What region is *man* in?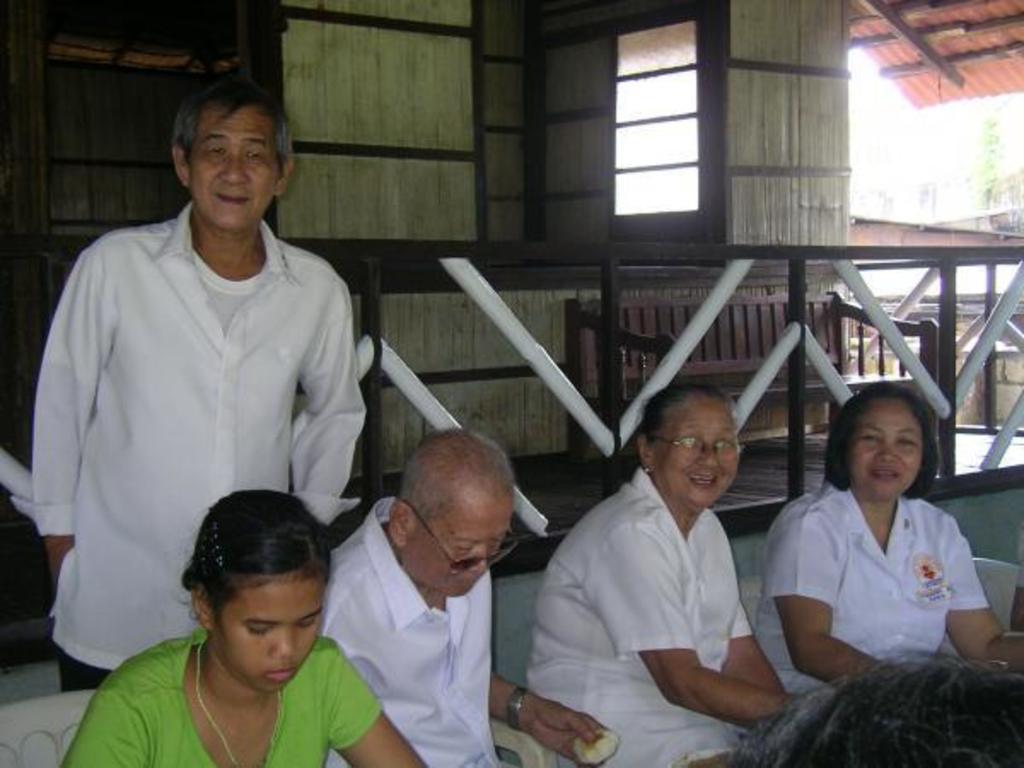
(left=321, top=432, right=609, bottom=766).
